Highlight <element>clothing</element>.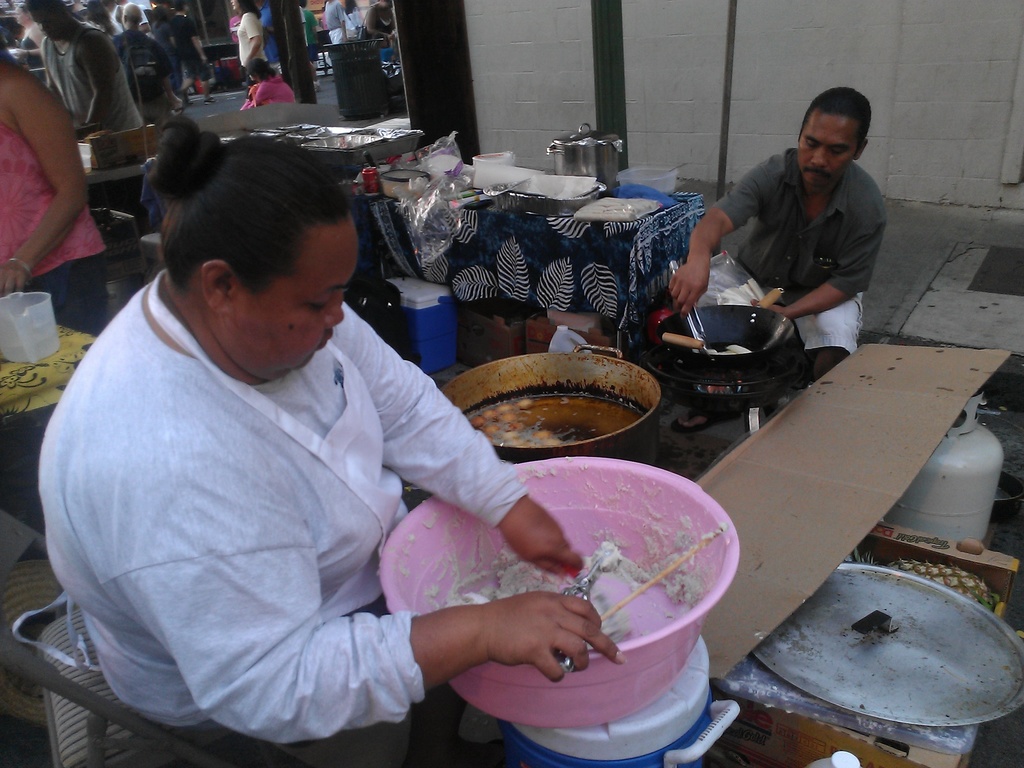
Highlighted region: 239, 11, 266, 58.
